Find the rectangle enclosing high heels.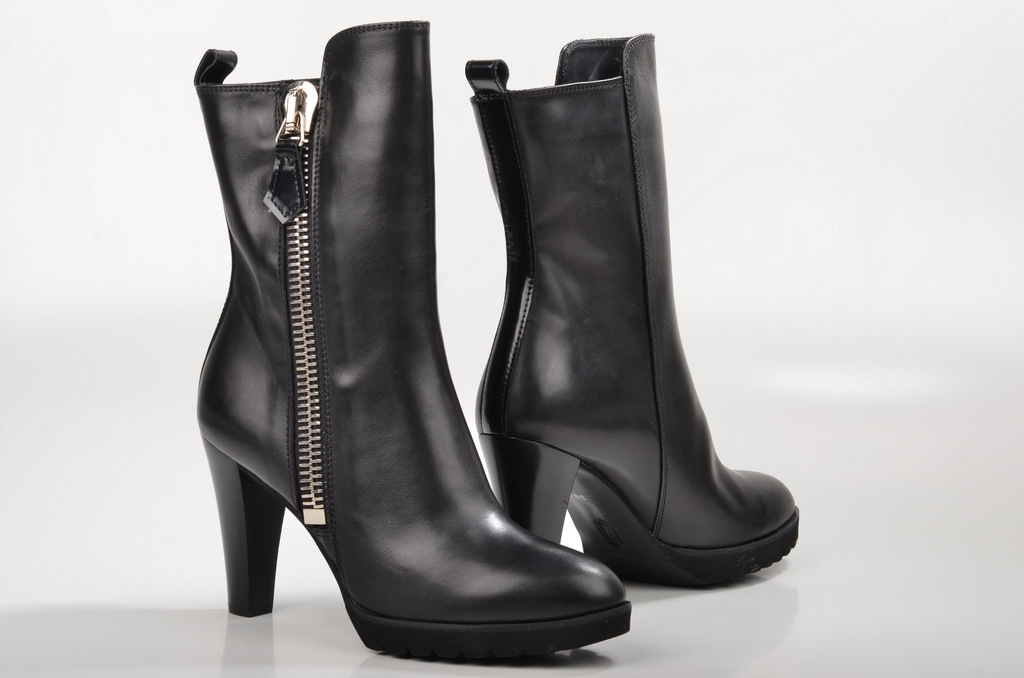
465:36:801:590.
